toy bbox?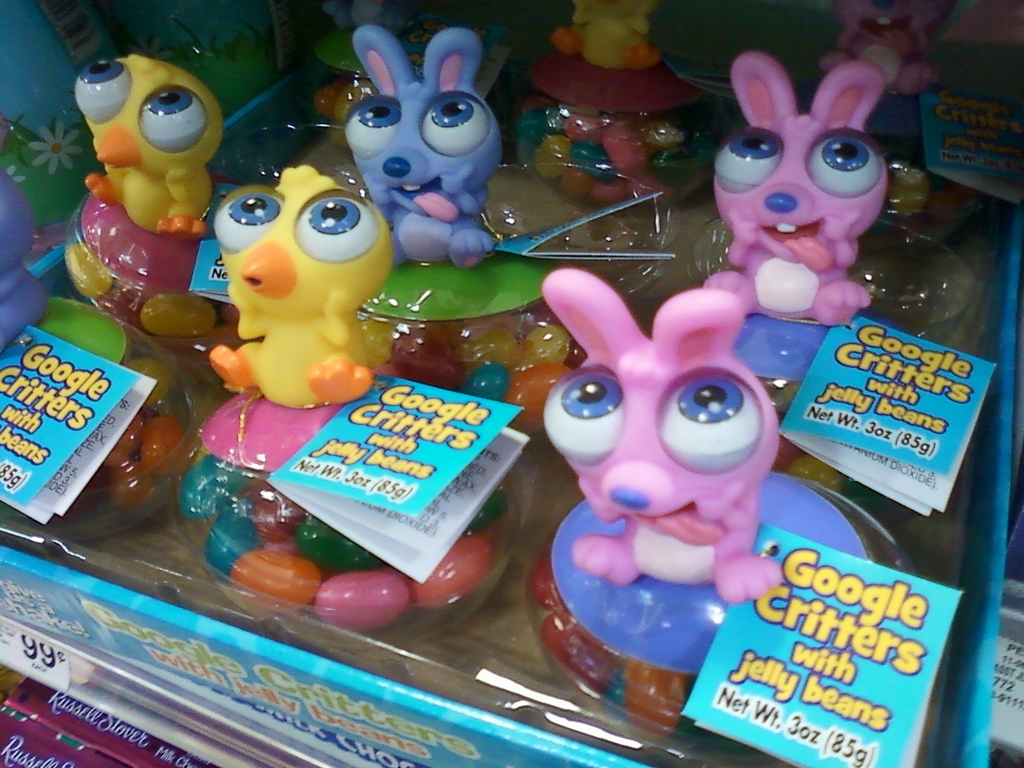
<bbox>56, 36, 242, 351</bbox>
